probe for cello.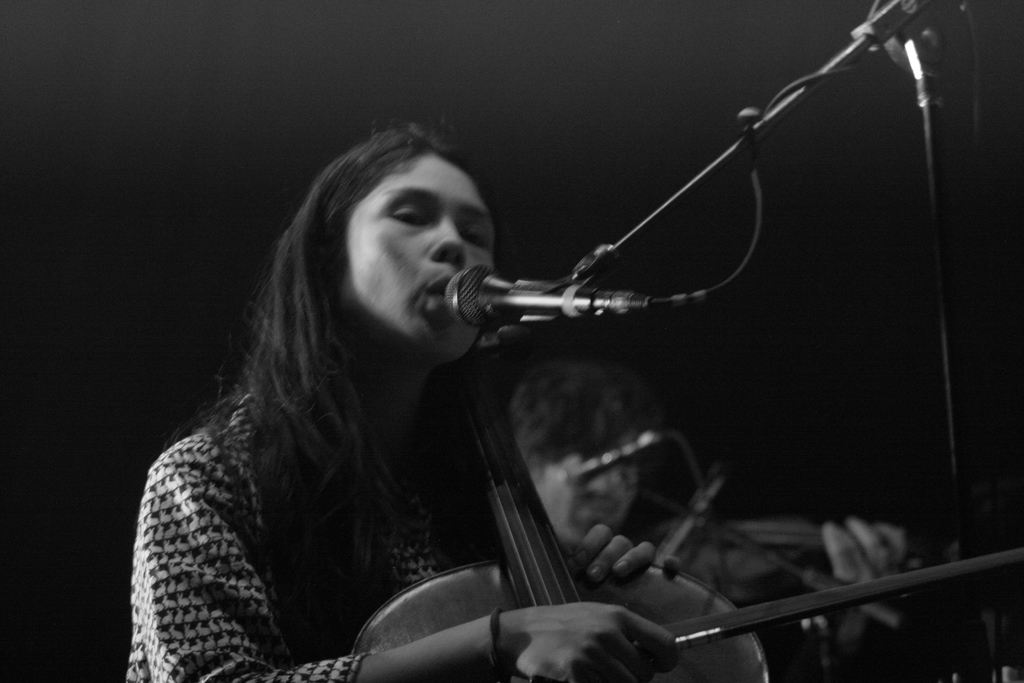
Probe result: Rect(346, 338, 1023, 682).
